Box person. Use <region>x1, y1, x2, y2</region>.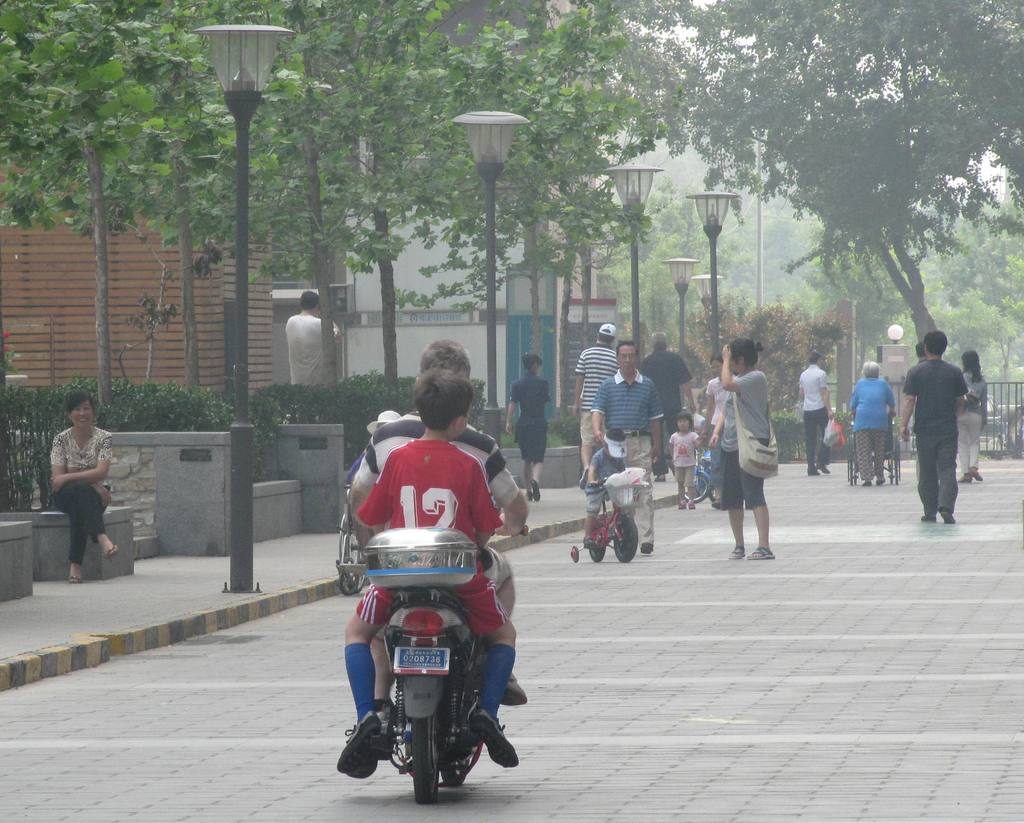
<region>637, 333, 698, 488</region>.
